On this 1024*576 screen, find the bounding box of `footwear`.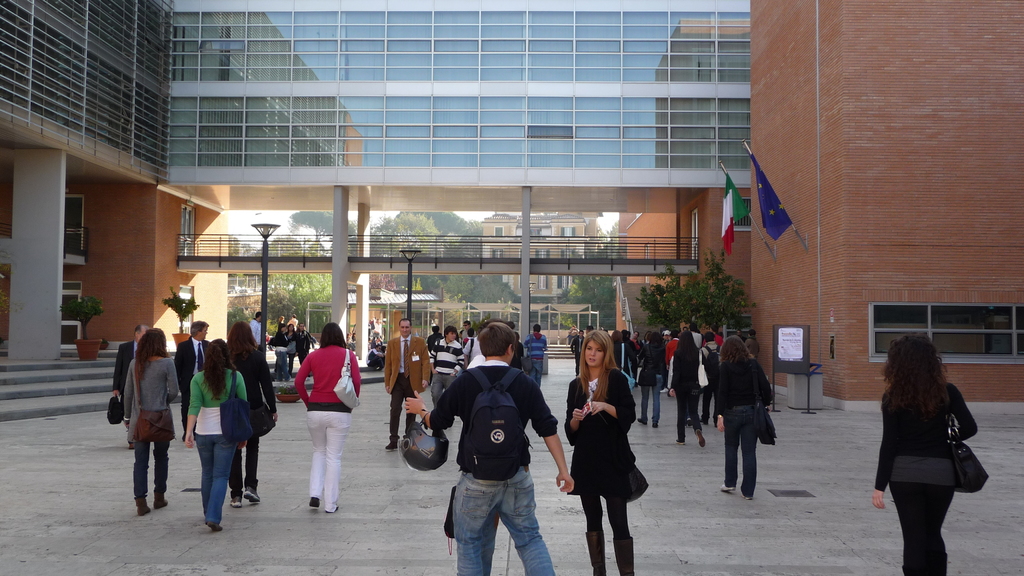
Bounding box: bbox(127, 440, 135, 451).
